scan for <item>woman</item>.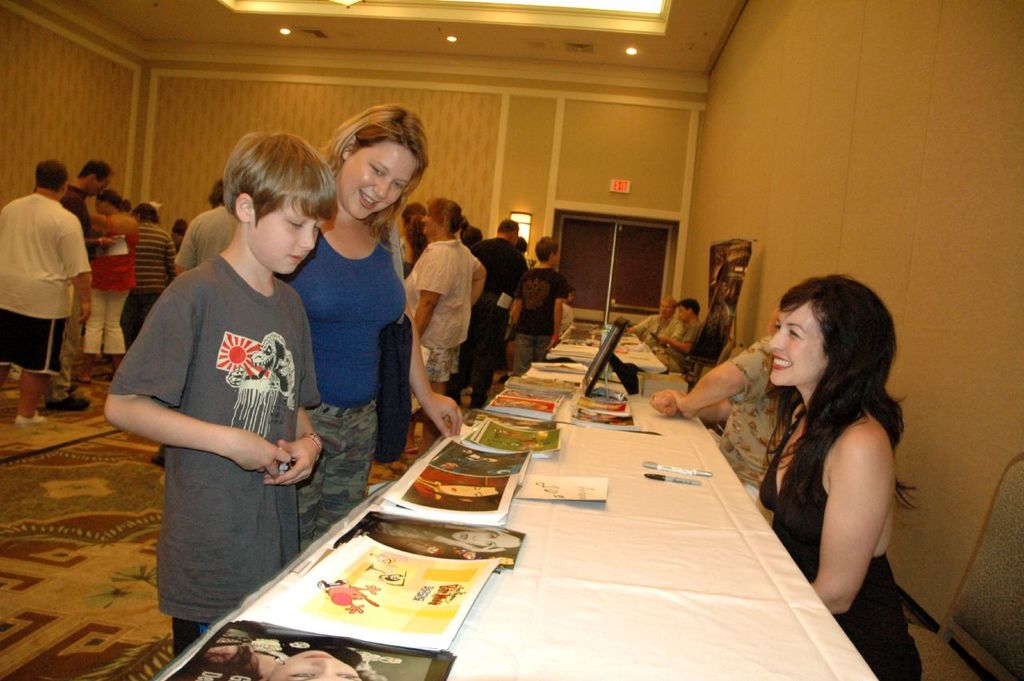
Scan result: BBox(70, 189, 140, 388).
